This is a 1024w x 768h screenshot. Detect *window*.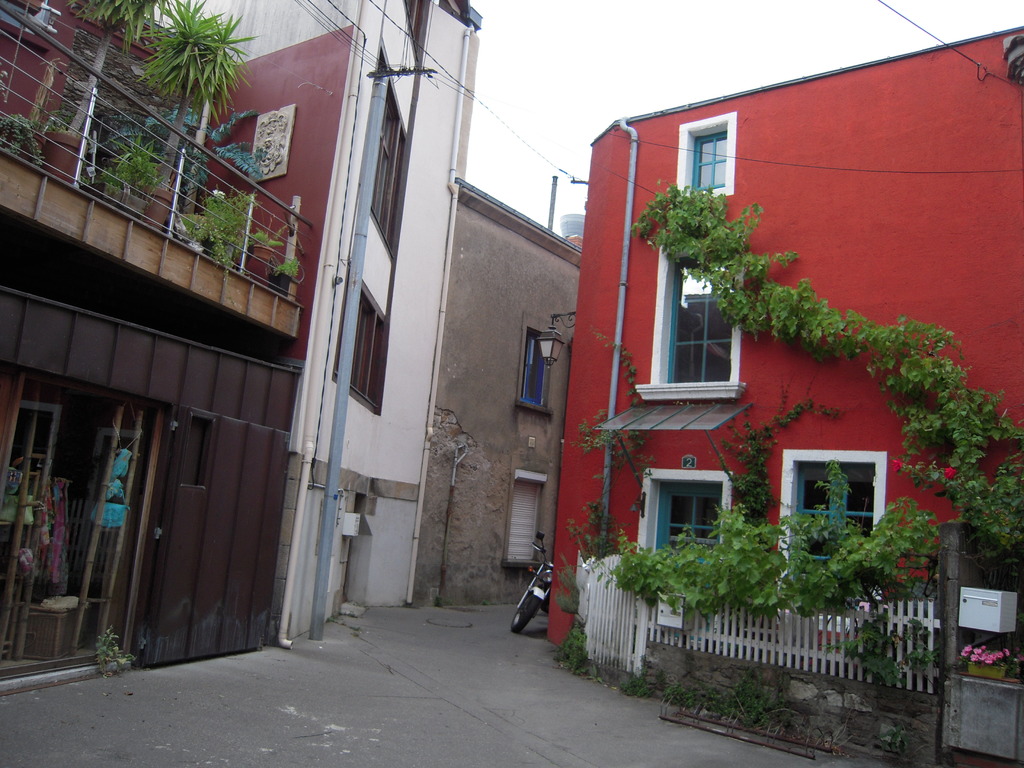
x1=332 y1=274 x2=400 y2=405.
